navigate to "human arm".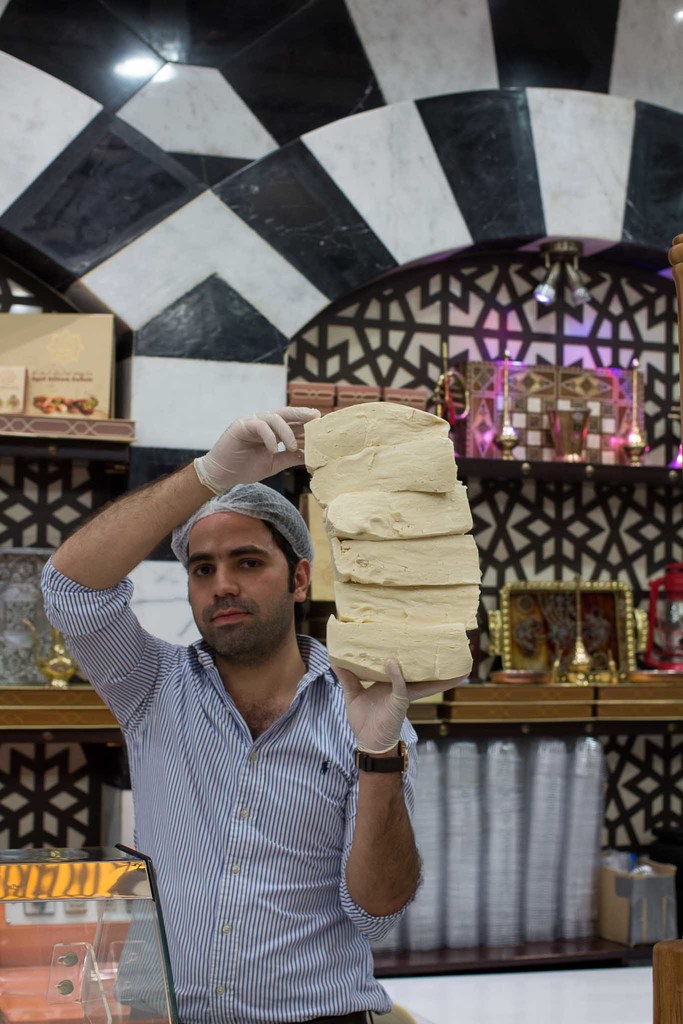
Navigation target: bbox=[343, 677, 425, 955].
